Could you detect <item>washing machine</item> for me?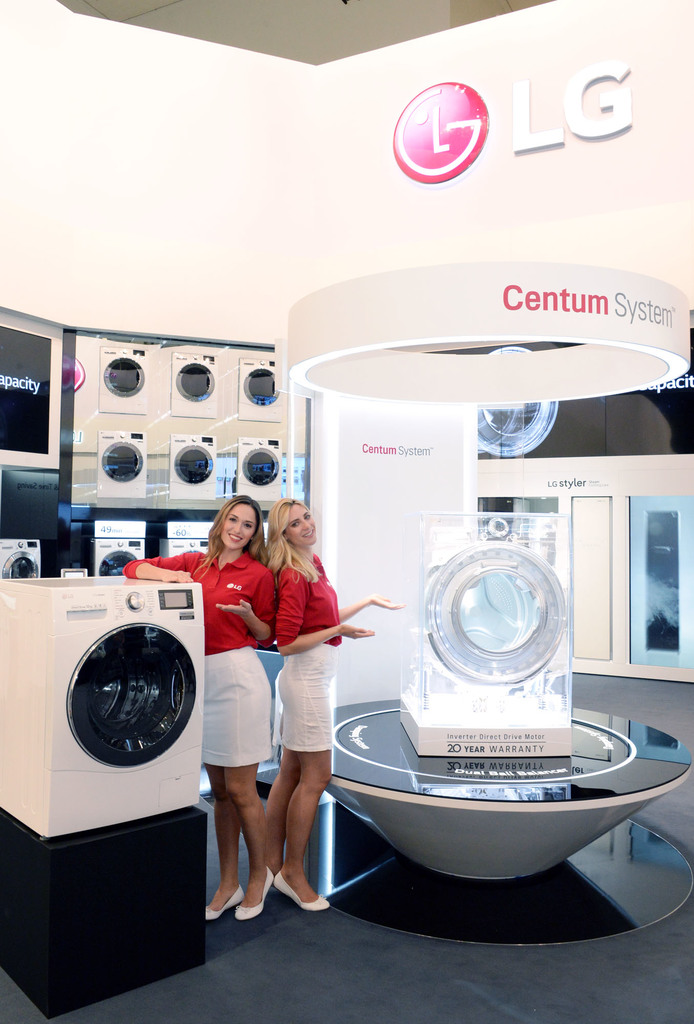
Detection result: left=79, top=536, right=153, bottom=573.
